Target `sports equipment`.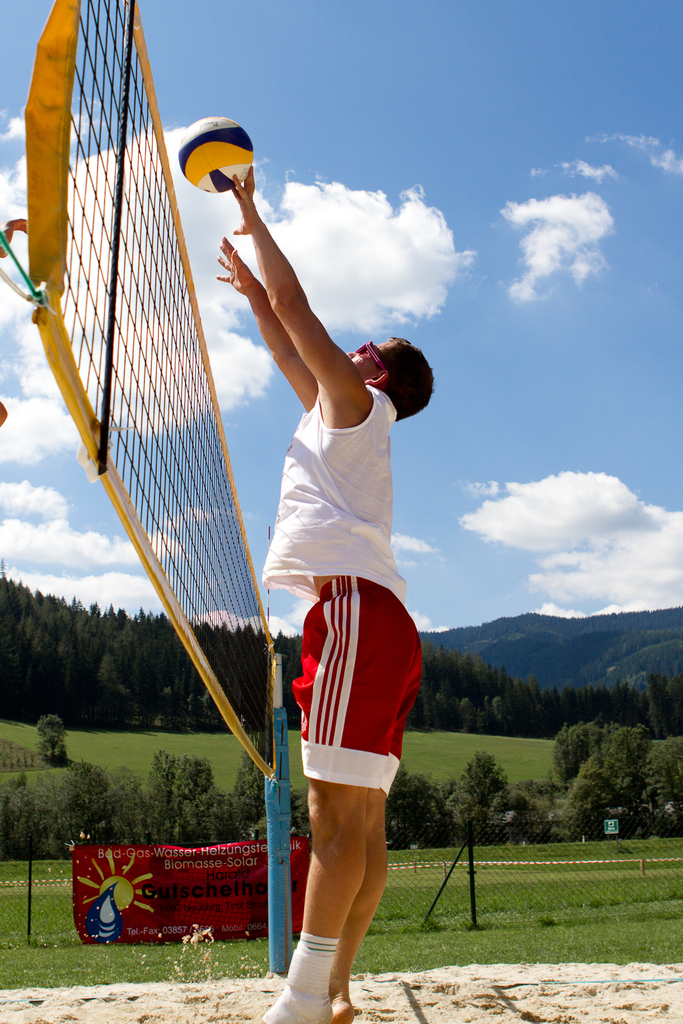
Target region: region(177, 113, 252, 193).
